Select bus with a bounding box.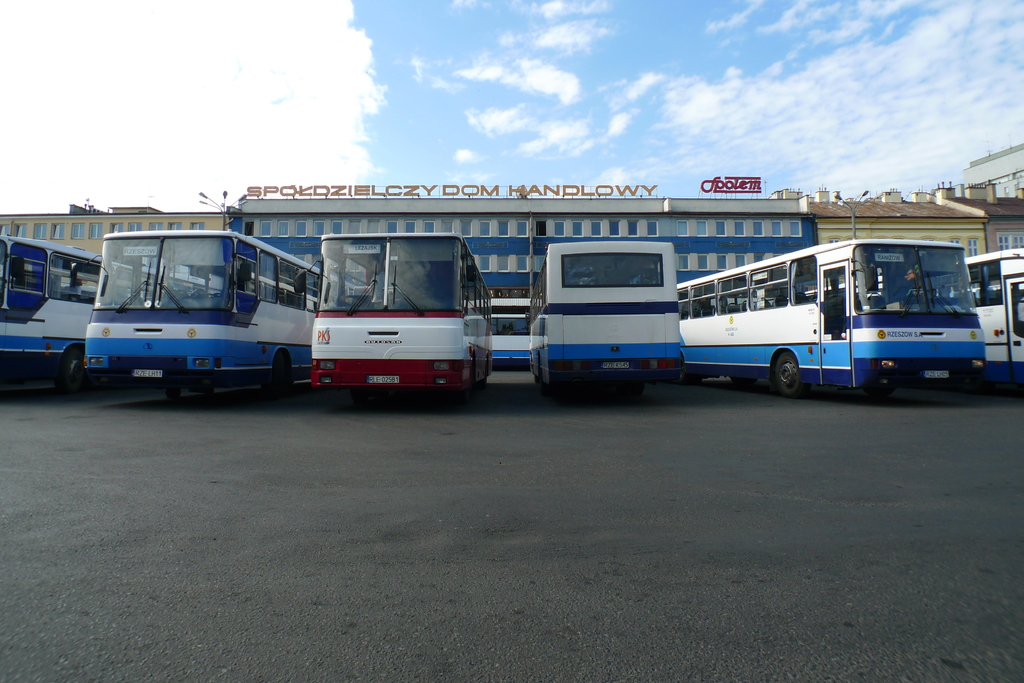
(left=291, top=232, right=496, bottom=399).
